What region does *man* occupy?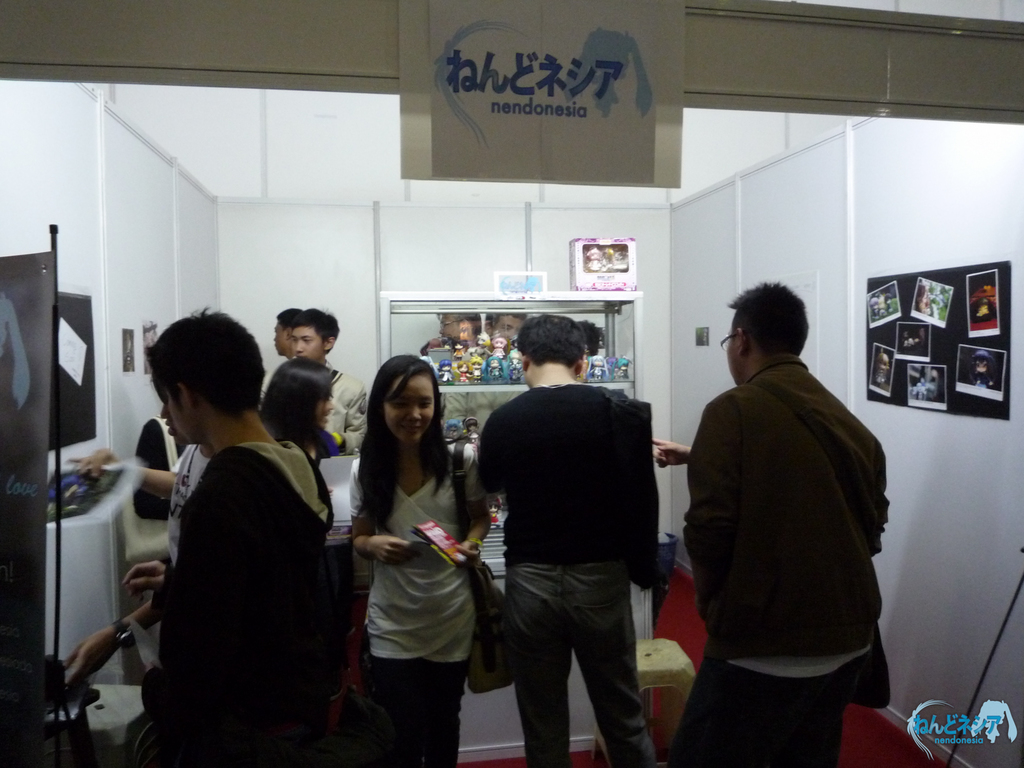
bbox=[289, 309, 367, 457].
